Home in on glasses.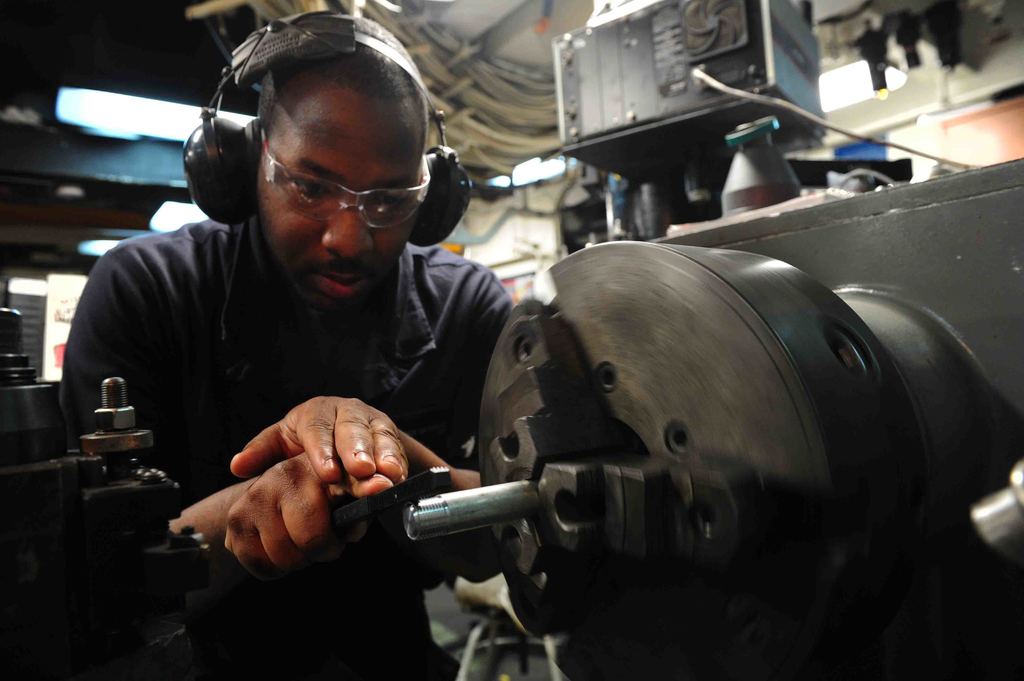
Homed in at (268, 145, 469, 216).
